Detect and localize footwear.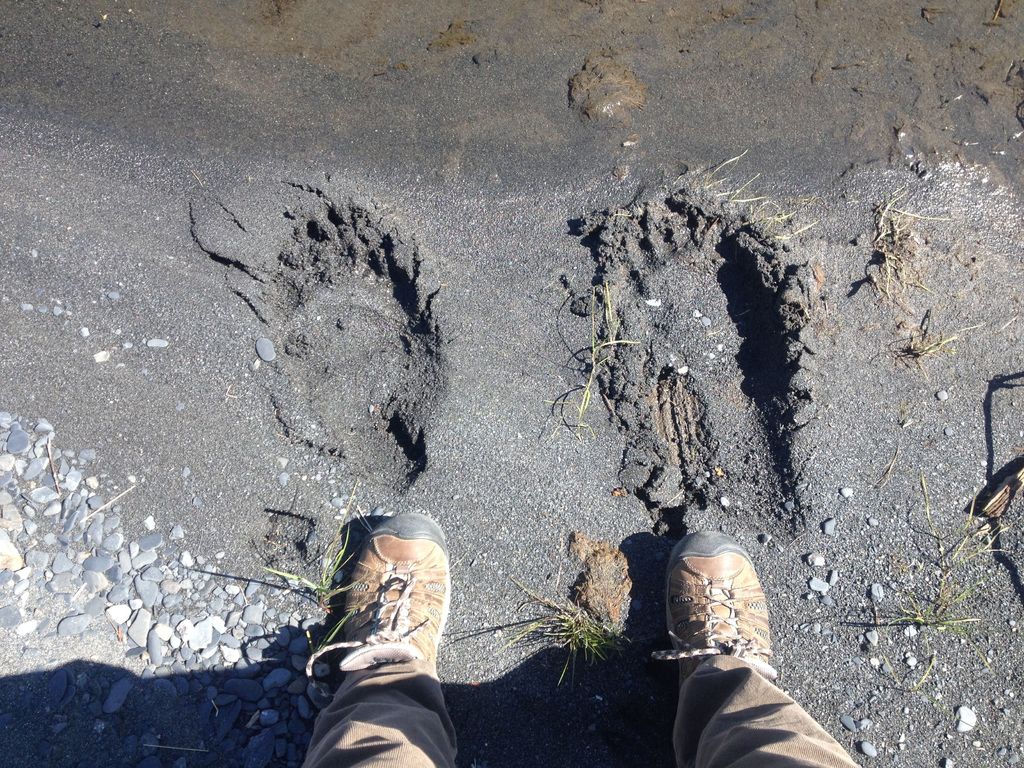
Localized at left=667, top=522, right=776, bottom=689.
